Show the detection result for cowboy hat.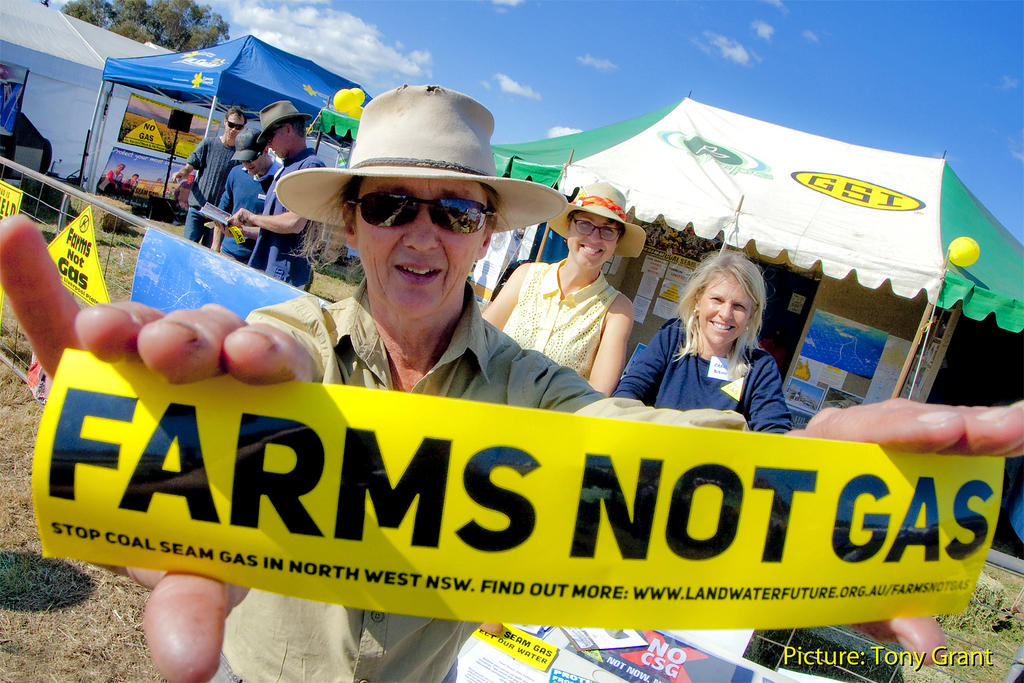
<region>565, 180, 644, 257</region>.
